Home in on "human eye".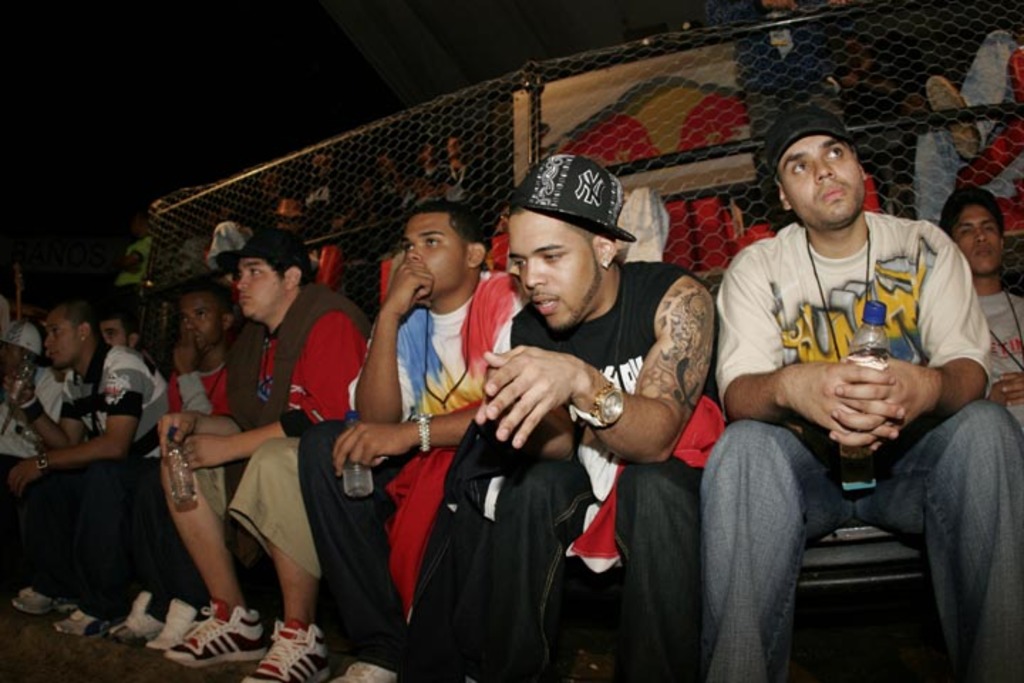
Homed in at (823, 145, 845, 157).
